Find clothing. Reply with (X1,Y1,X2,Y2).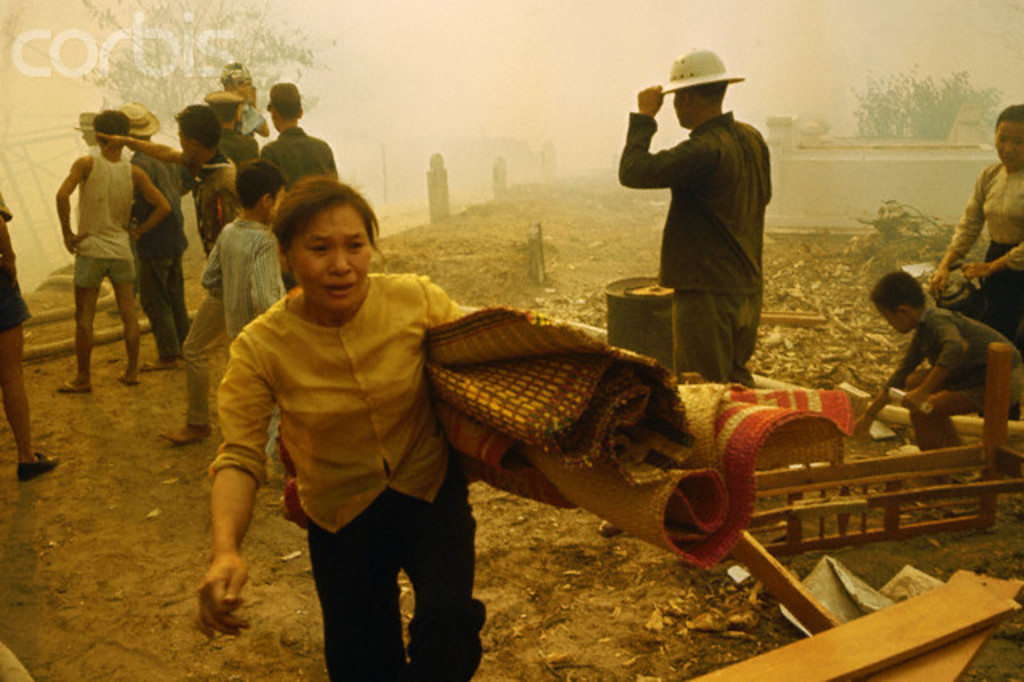
(222,112,262,163).
